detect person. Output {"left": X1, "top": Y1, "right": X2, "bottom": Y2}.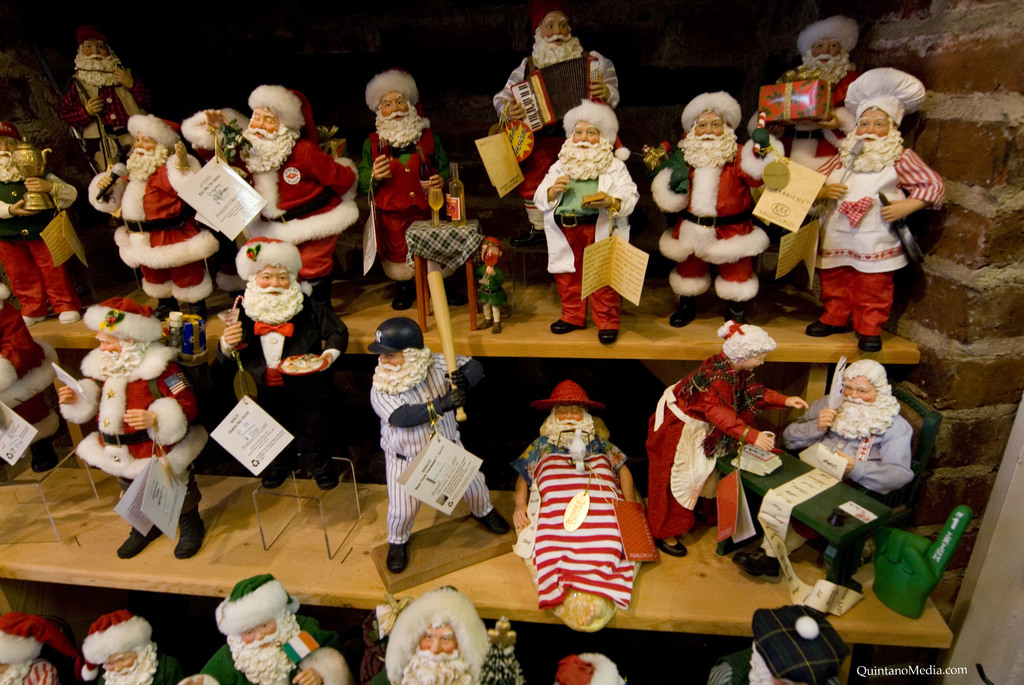
{"left": 817, "top": 63, "right": 948, "bottom": 354}.
